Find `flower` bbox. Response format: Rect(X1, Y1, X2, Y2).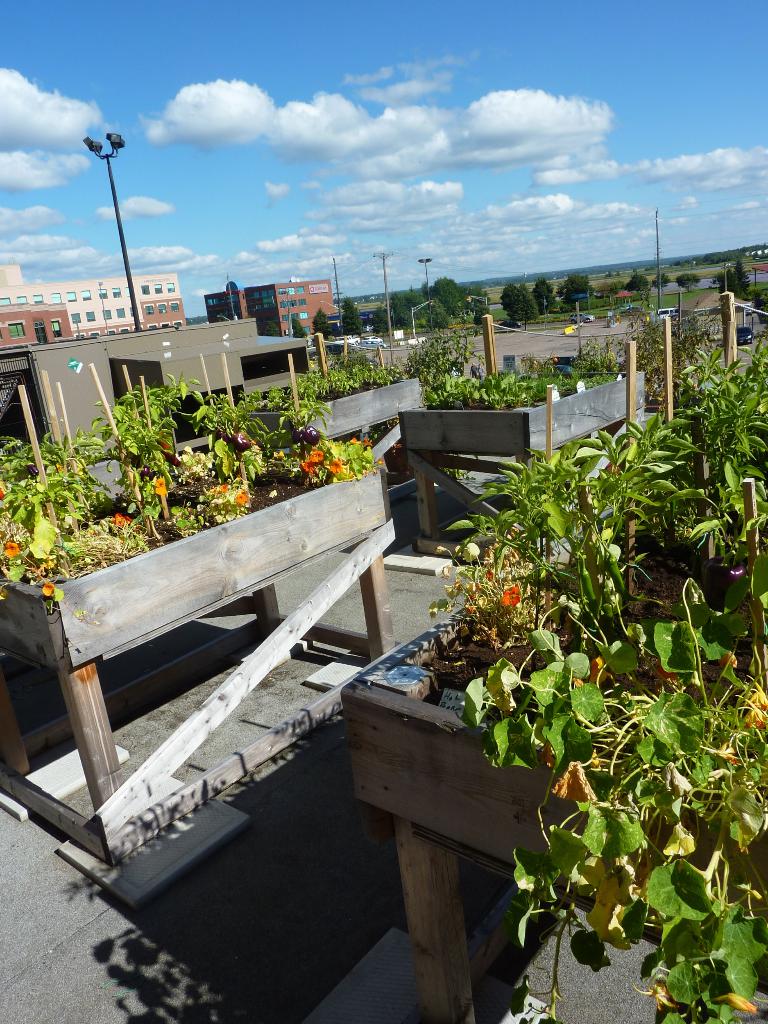
Rect(5, 540, 21, 561).
